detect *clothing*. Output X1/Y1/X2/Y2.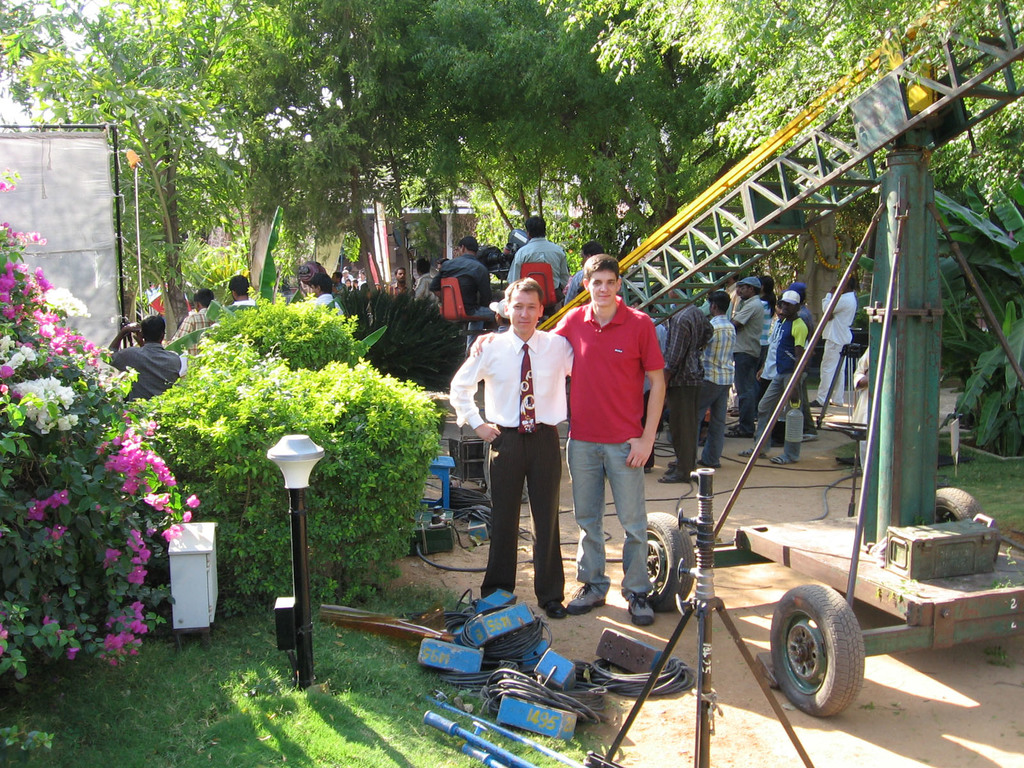
111/344/179/406.
